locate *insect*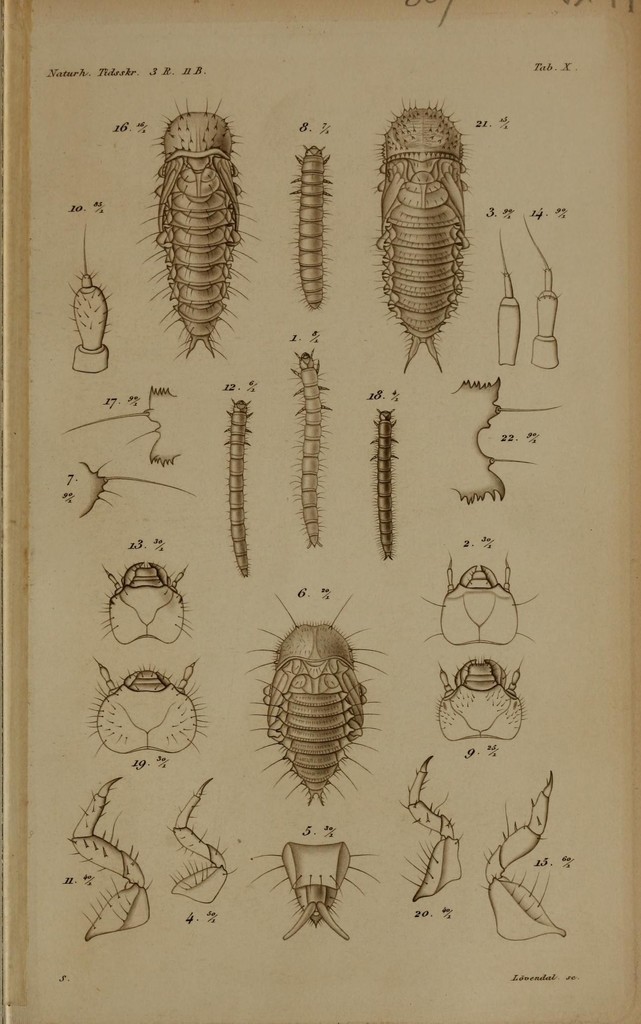
[371,407,402,563]
